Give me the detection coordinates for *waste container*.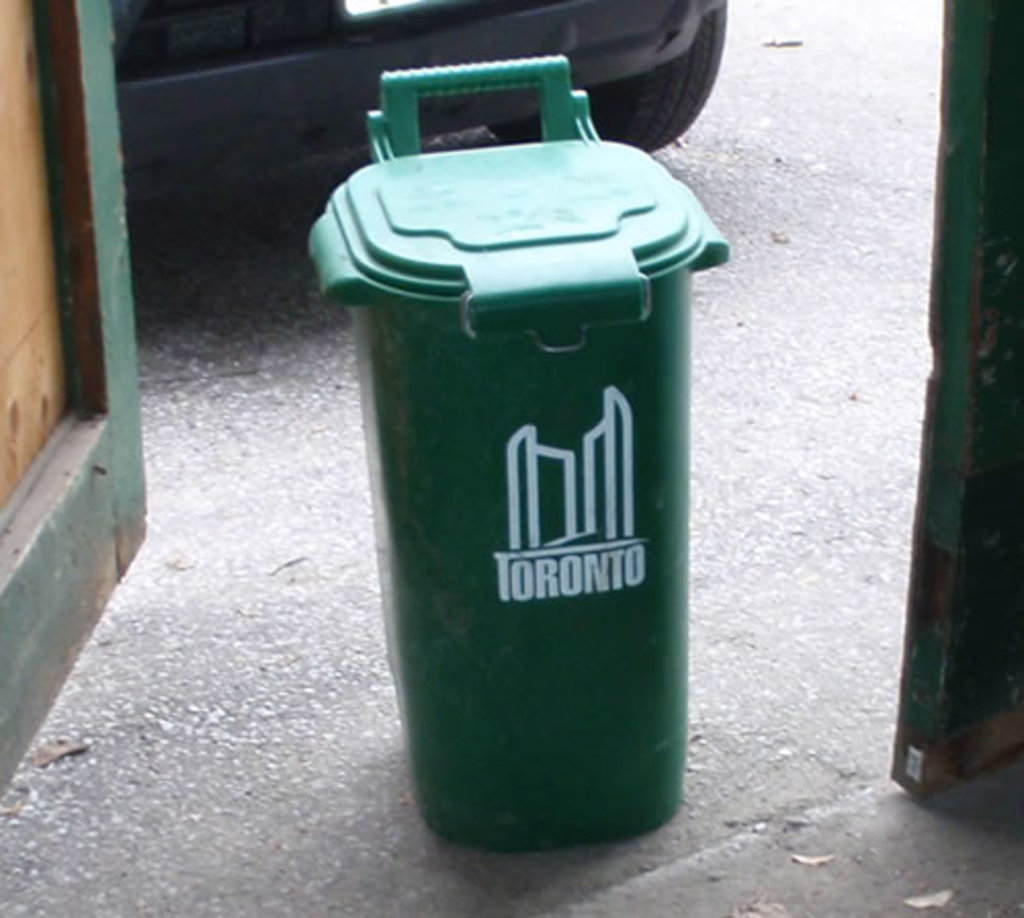
detection(305, 49, 729, 857).
